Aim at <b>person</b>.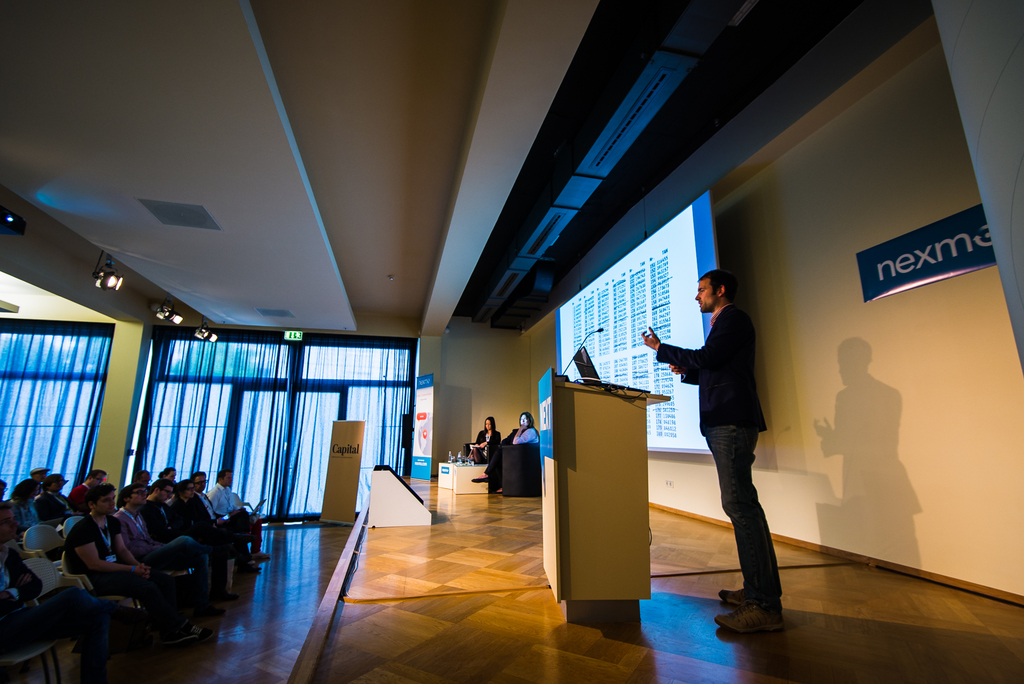
Aimed at x1=639 y1=268 x2=784 y2=633.
